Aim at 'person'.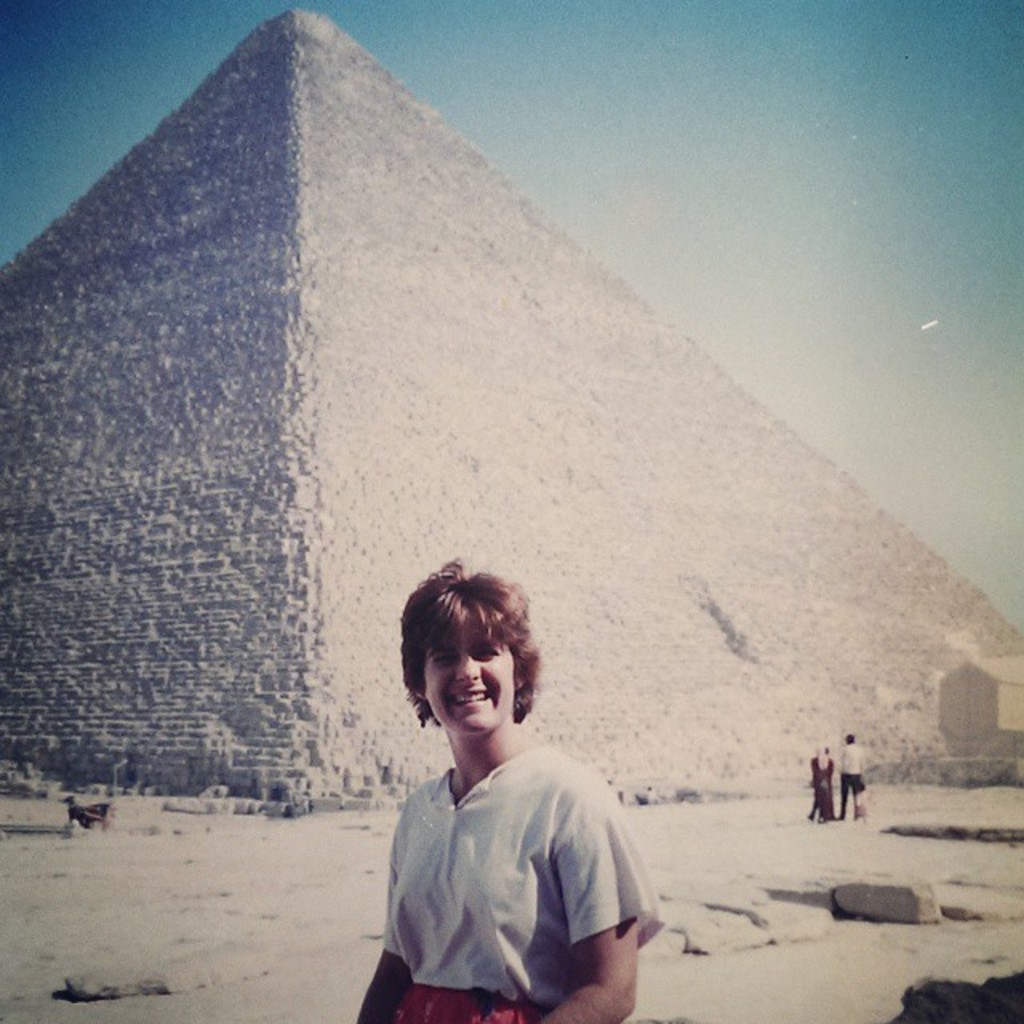
Aimed at bbox=[374, 547, 672, 1023].
